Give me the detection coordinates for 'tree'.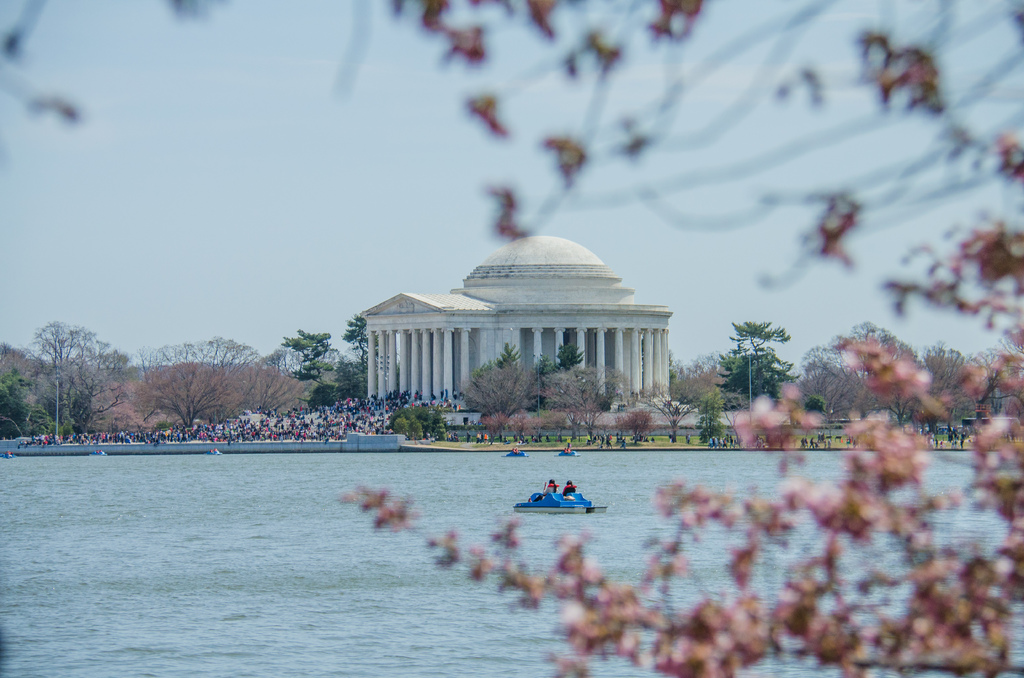
247, 344, 347, 419.
